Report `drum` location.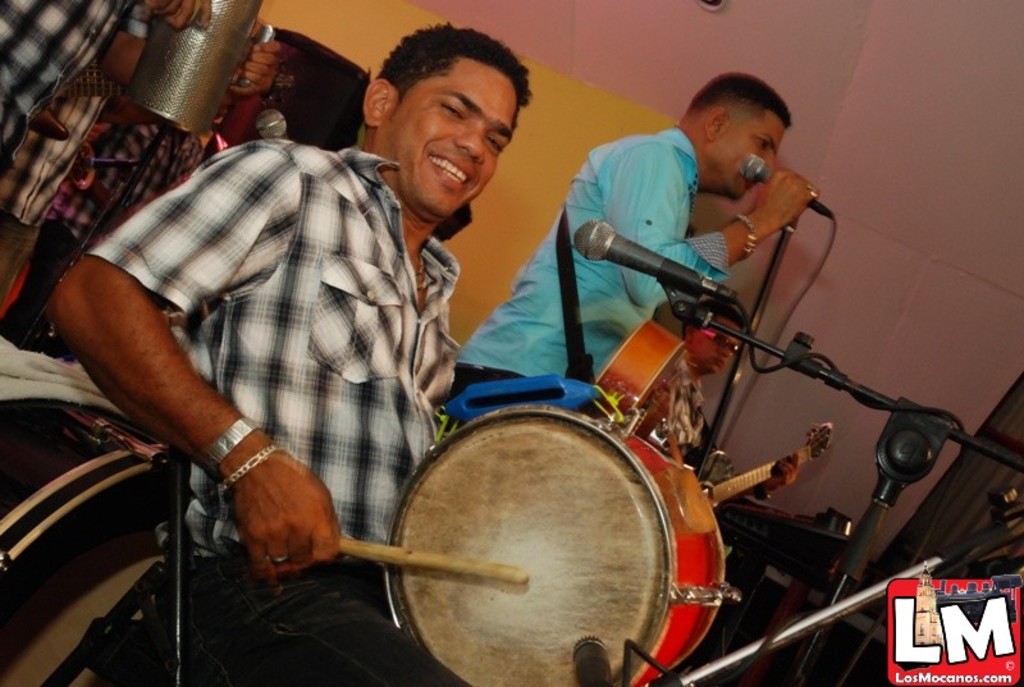
Report: pyautogui.locateOnScreen(0, 399, 195, 686).
